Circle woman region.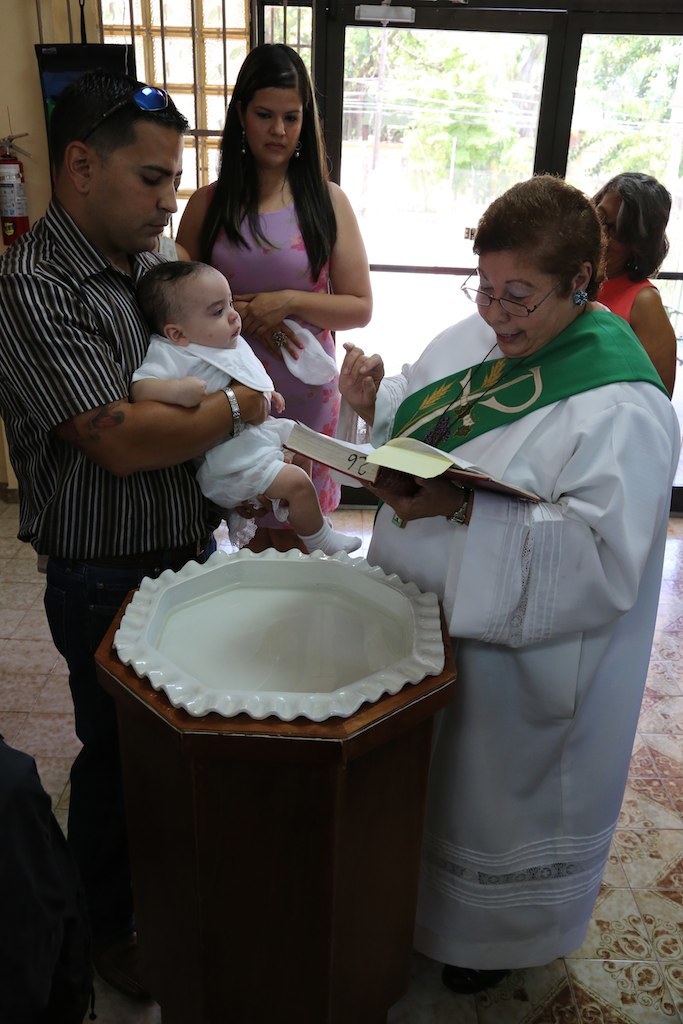
Region: box(178, 59, 380, 489).
